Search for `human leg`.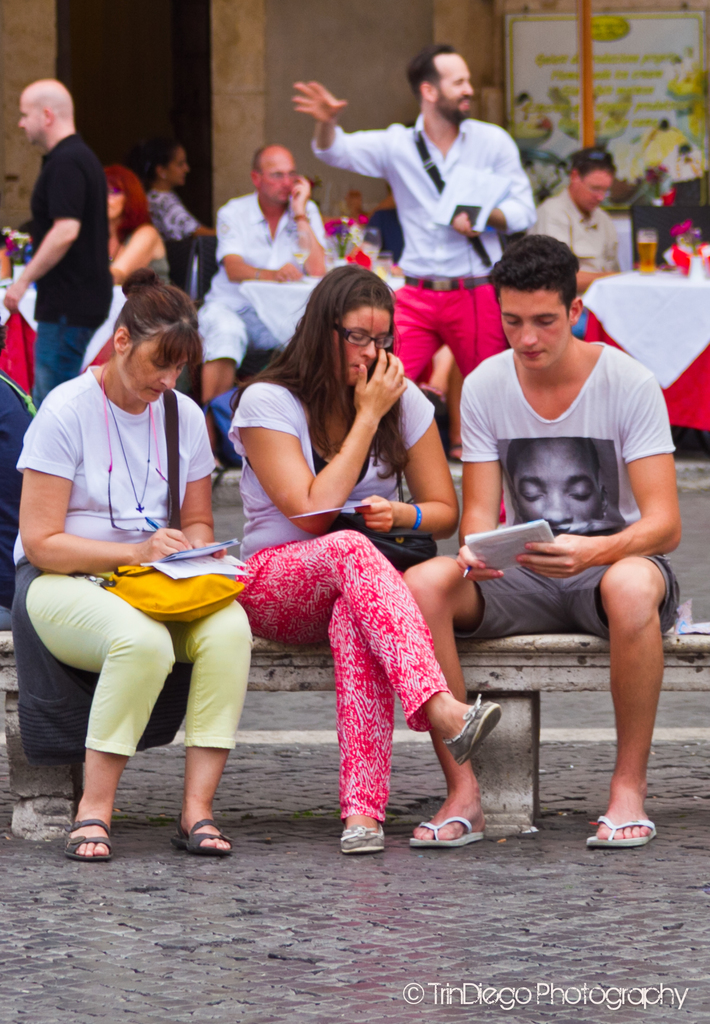
Found at region(575, 516, 679, 852).
